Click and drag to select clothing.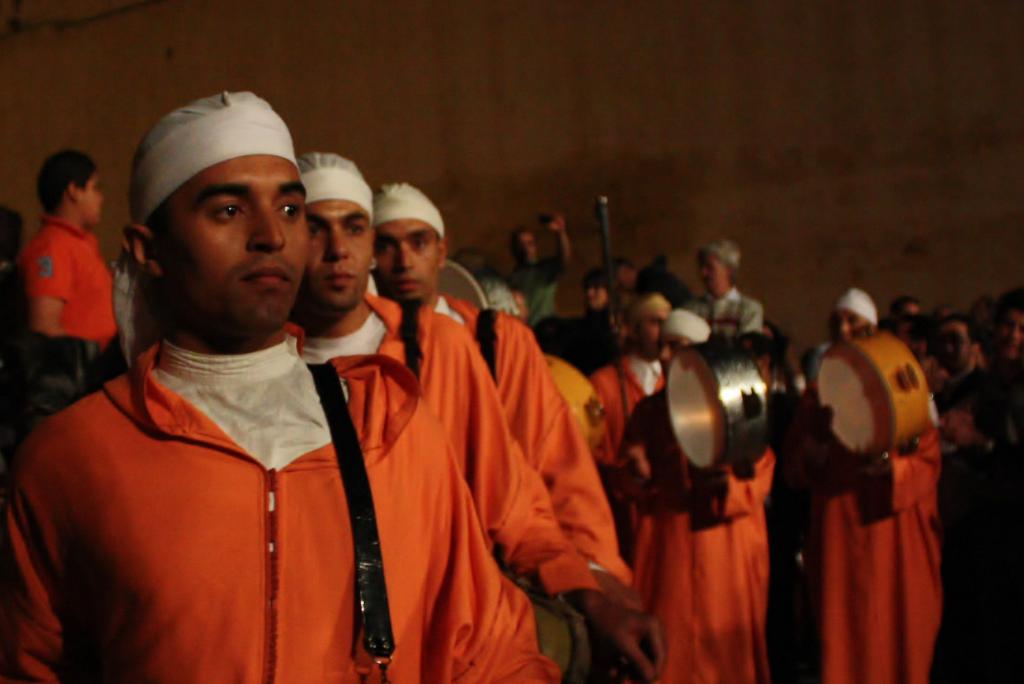
Selection: [436, 295, 648, 602].
